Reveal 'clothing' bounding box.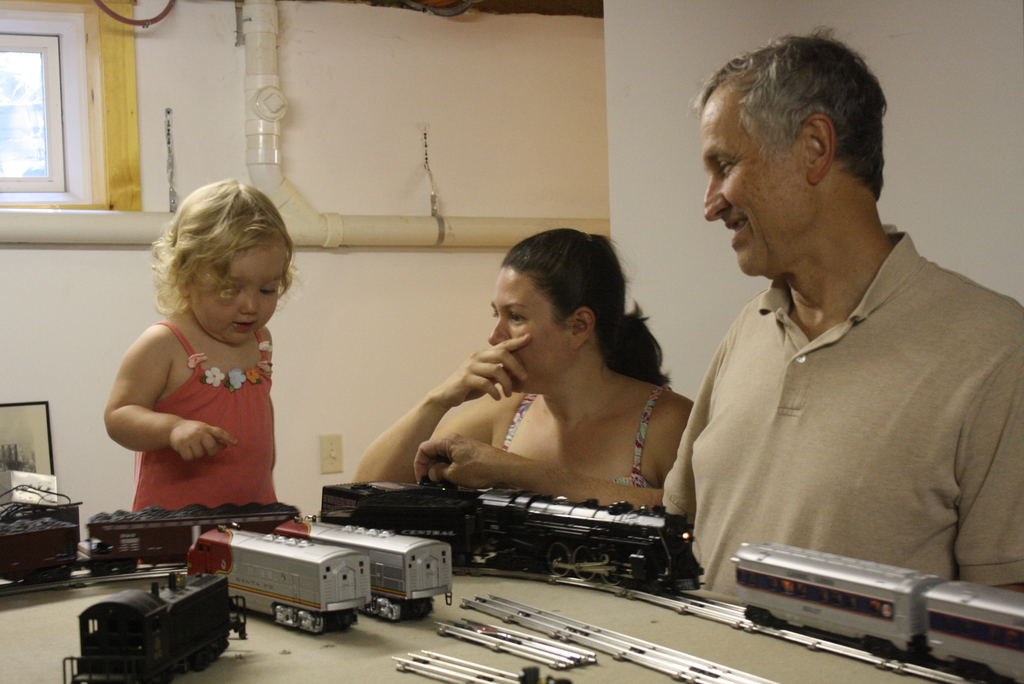
Revealed: select_region(130, 316, 280, 517).
